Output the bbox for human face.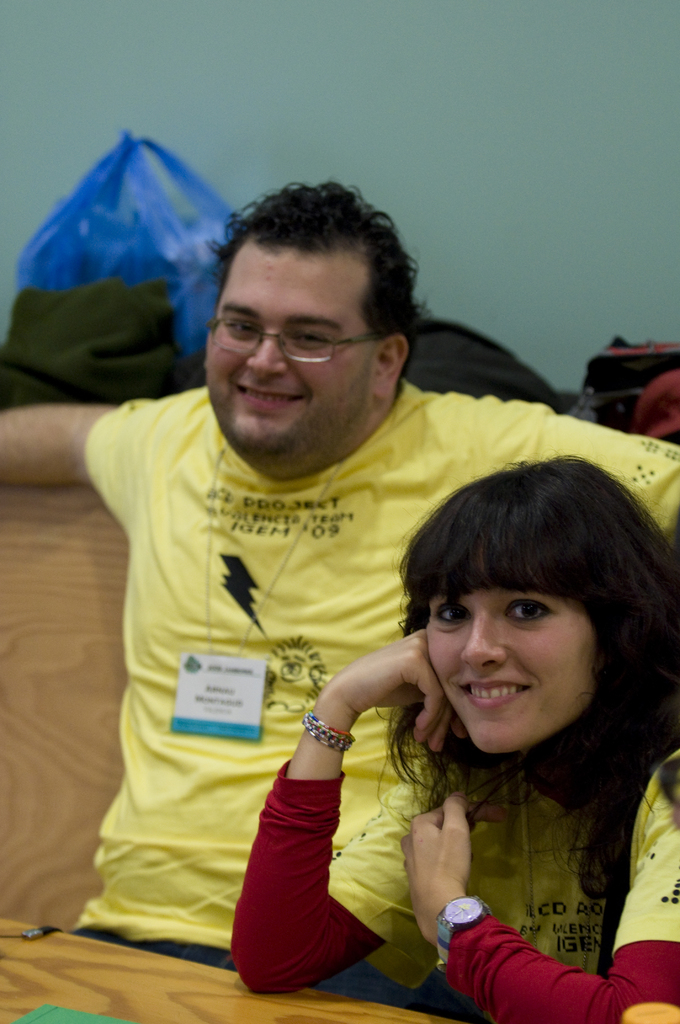
rect(427, 557, 597, 755).
